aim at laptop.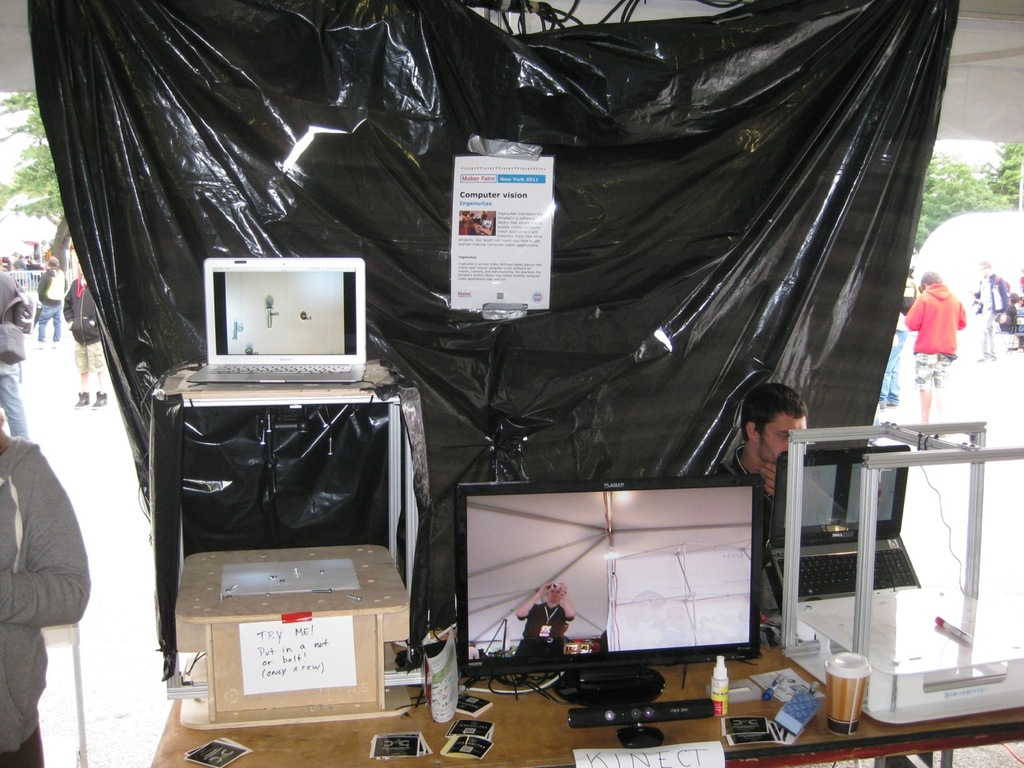
Aimed at left=164, top=243, right=372, bottom=393.
